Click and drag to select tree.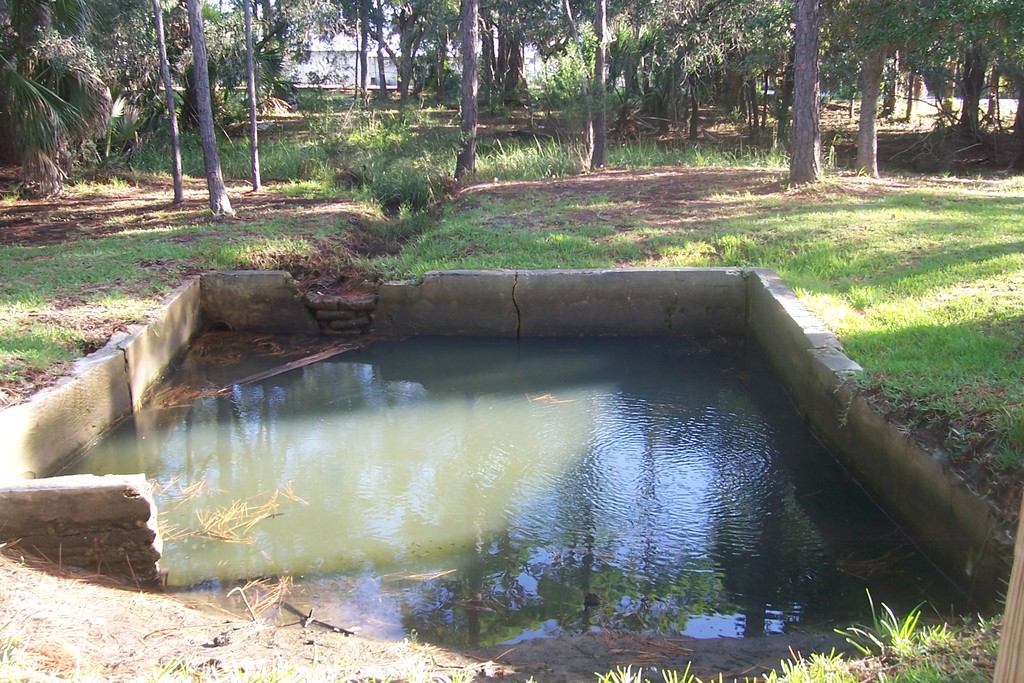
Selection: (0, 0, 262, 217).
